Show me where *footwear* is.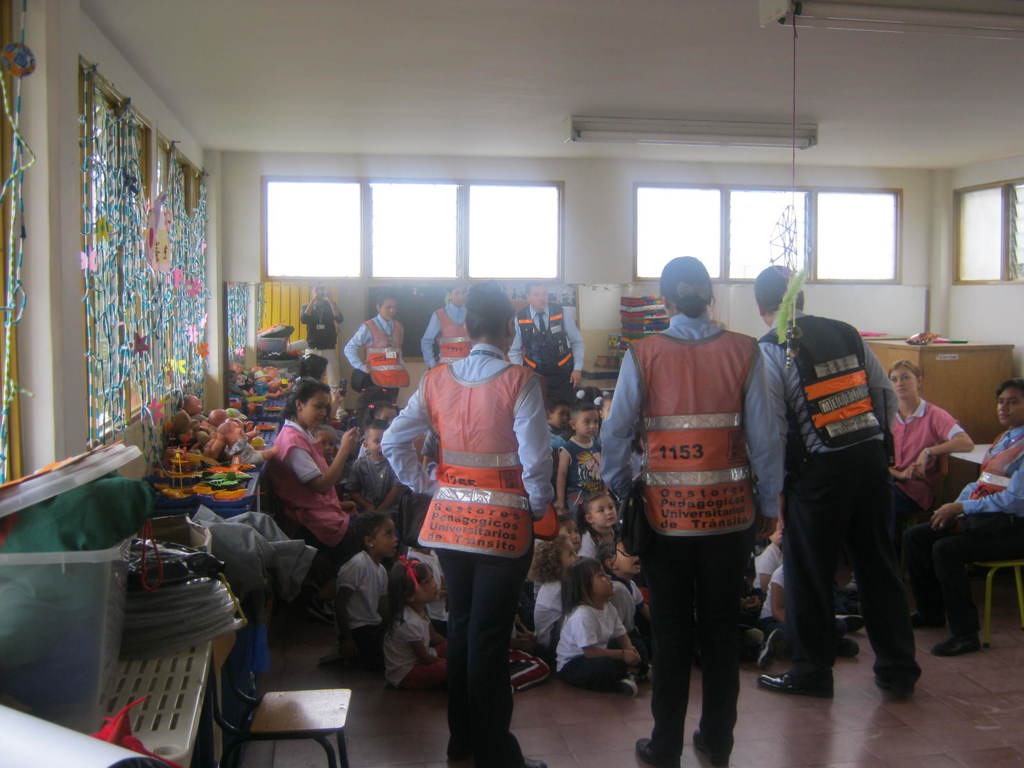
*footwear* is at [636, 735, 684, 767].
